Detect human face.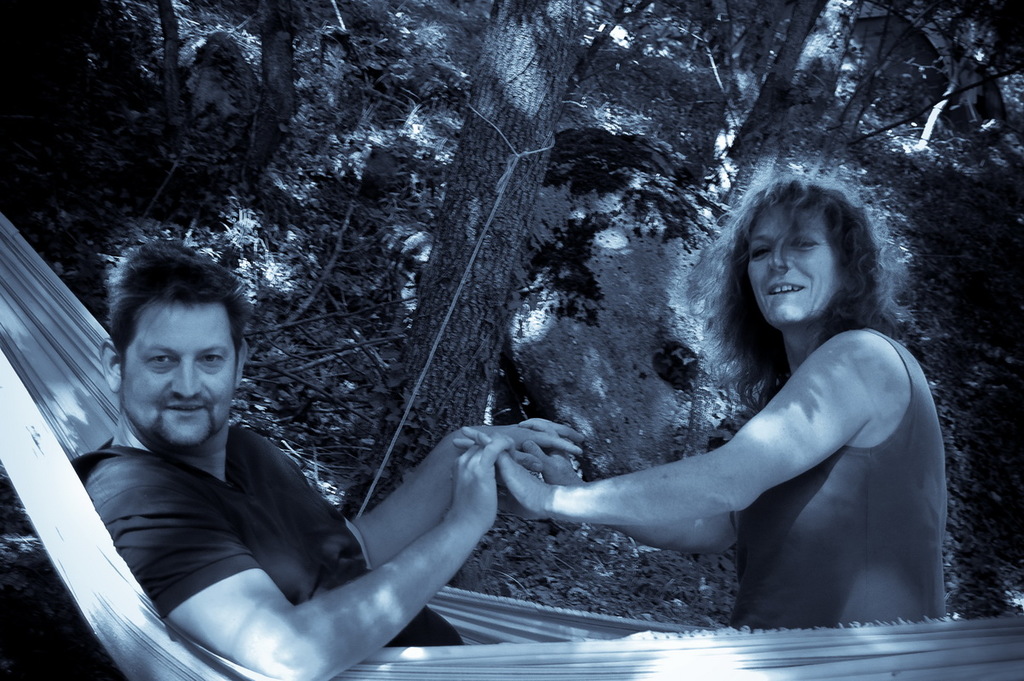
Detected at locate(118, 300, 236, 443).
